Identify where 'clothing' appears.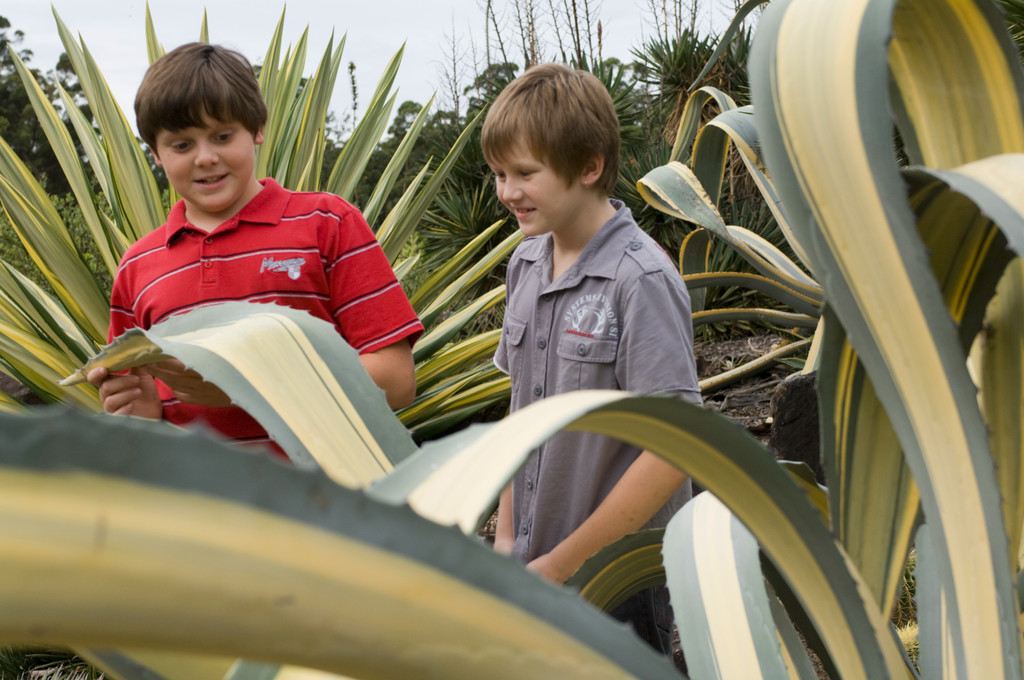
Appears at rect(486, 207, 712, 649).
